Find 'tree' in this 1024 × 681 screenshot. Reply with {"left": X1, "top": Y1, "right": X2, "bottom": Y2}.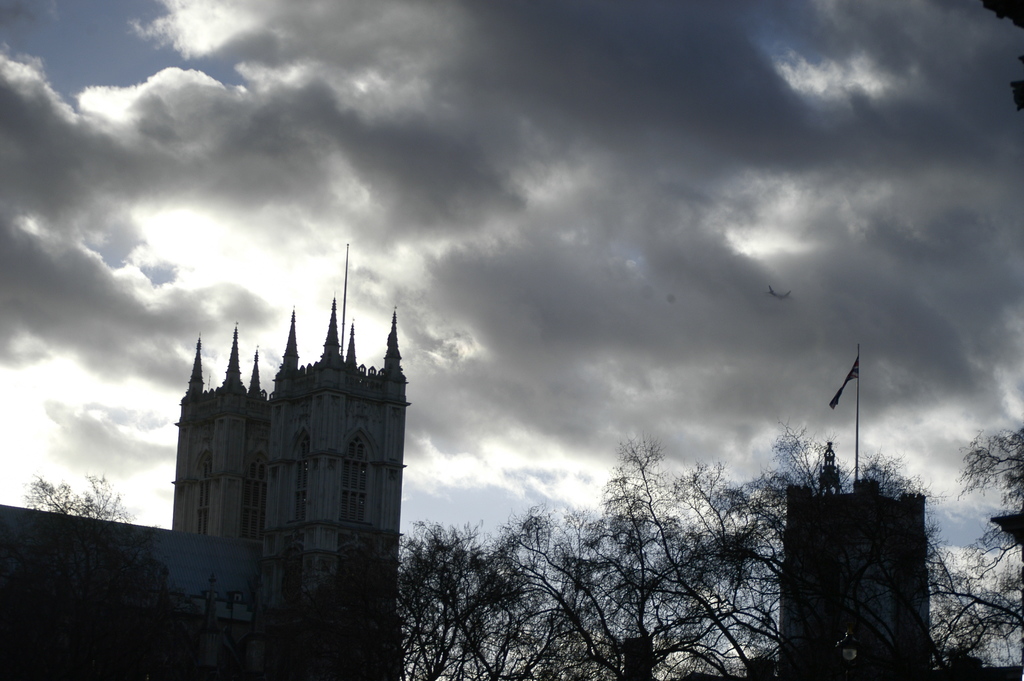
{"left": 719, "top": 432, "right": 858, "bottom": 636}.
